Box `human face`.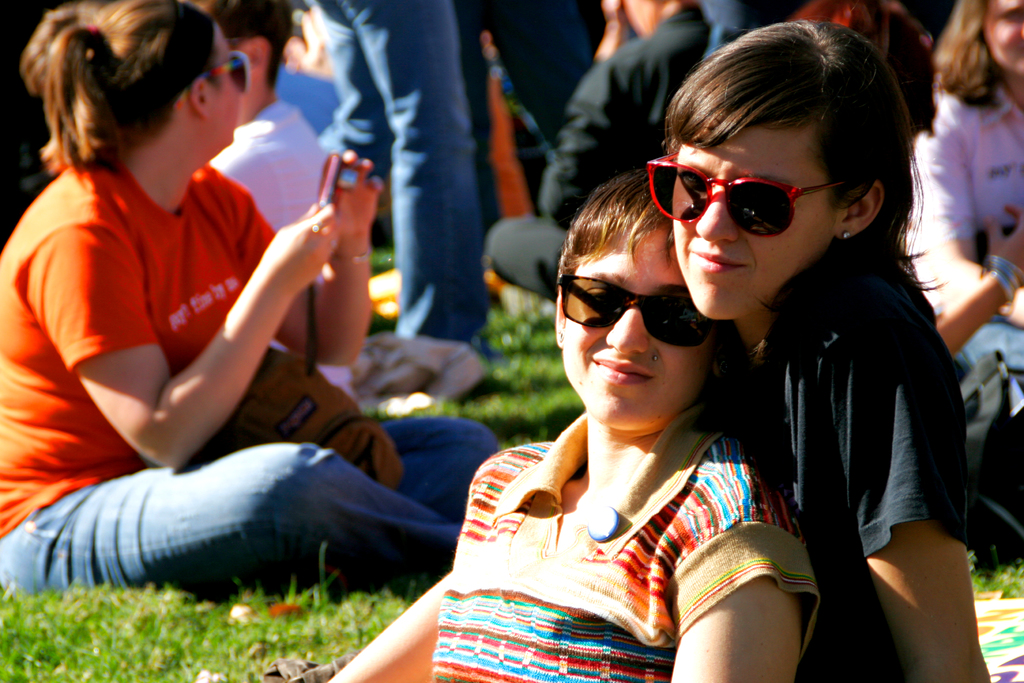
984, 0, 1023, 75.
